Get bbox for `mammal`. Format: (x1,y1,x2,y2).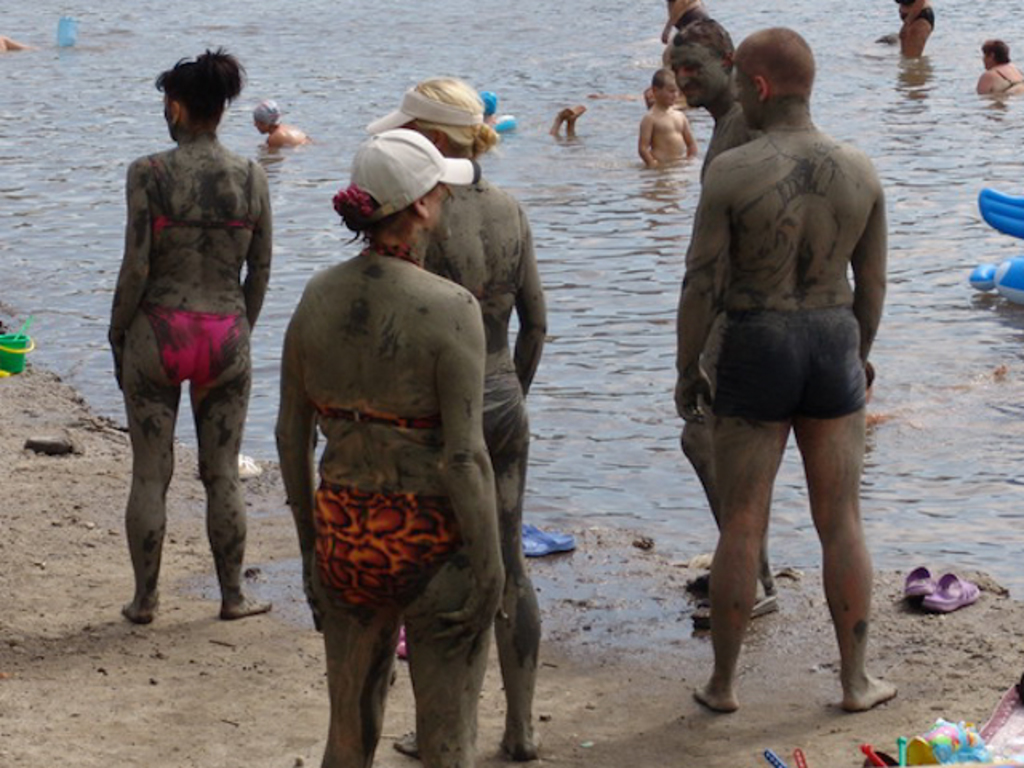
(104,40,274,619).
